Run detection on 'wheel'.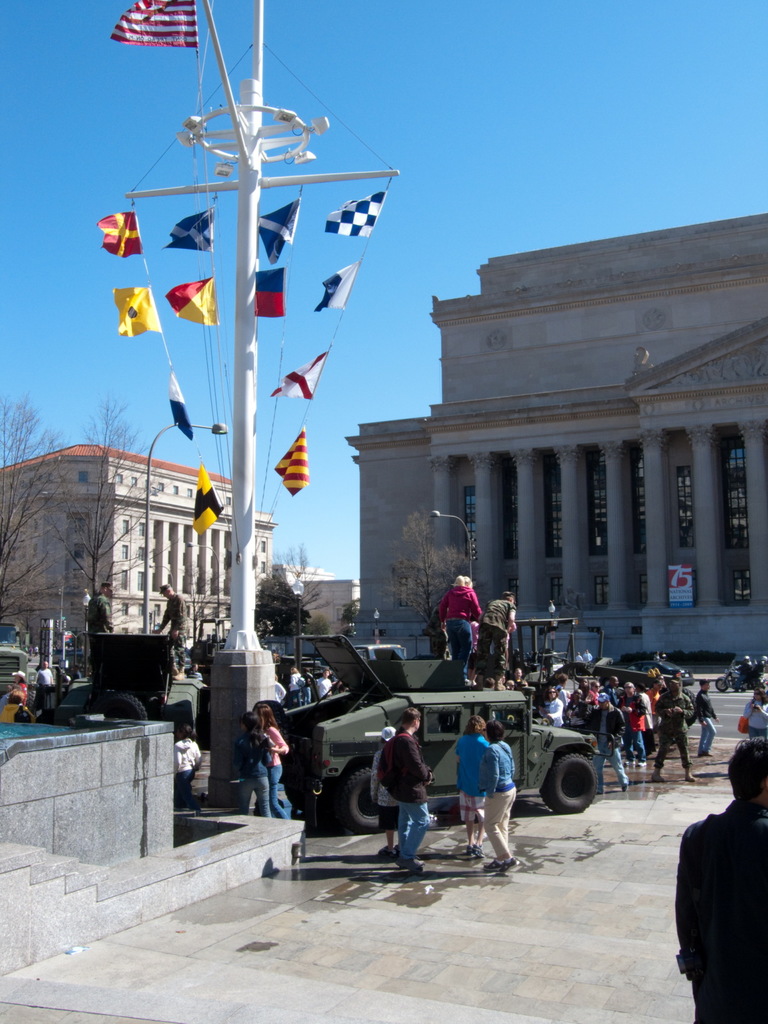
Result: 682 685 696 730.
